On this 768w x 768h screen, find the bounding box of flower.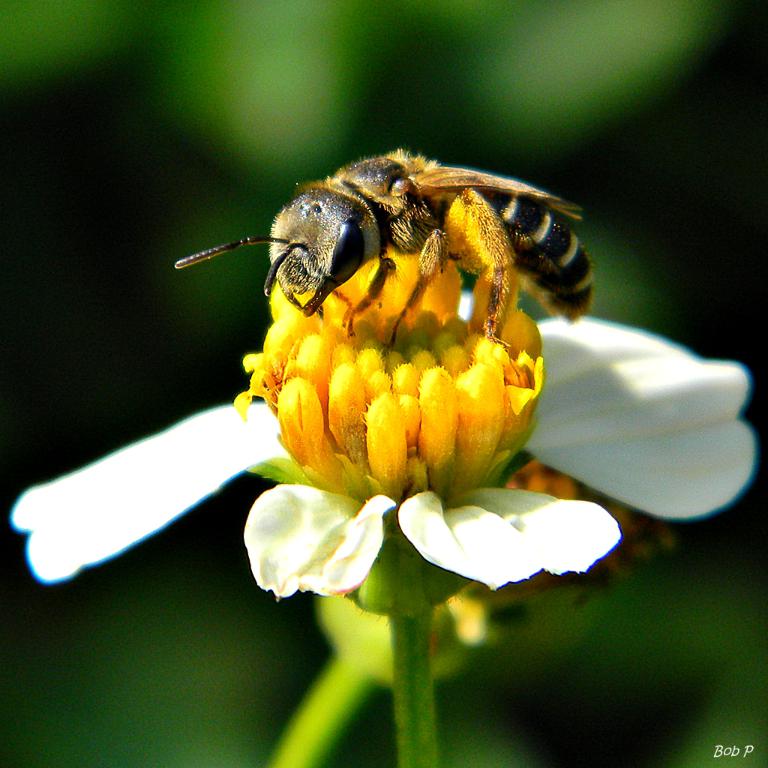
Bounding box: (11,154,764,650).
